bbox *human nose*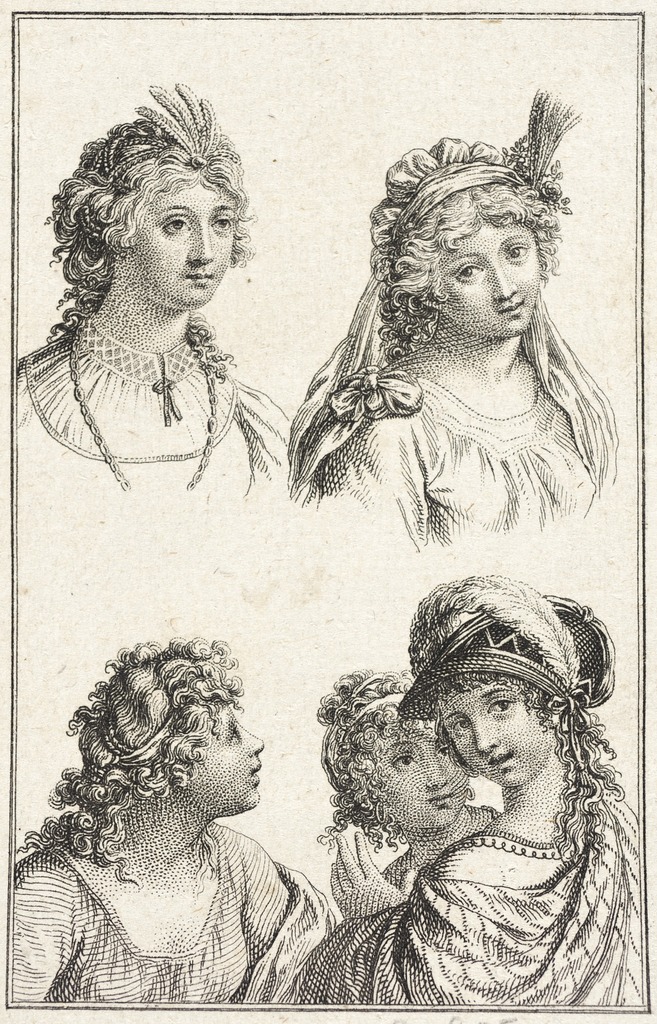
pyautogui.locateOnScreen(424, 750, 446, 799)
